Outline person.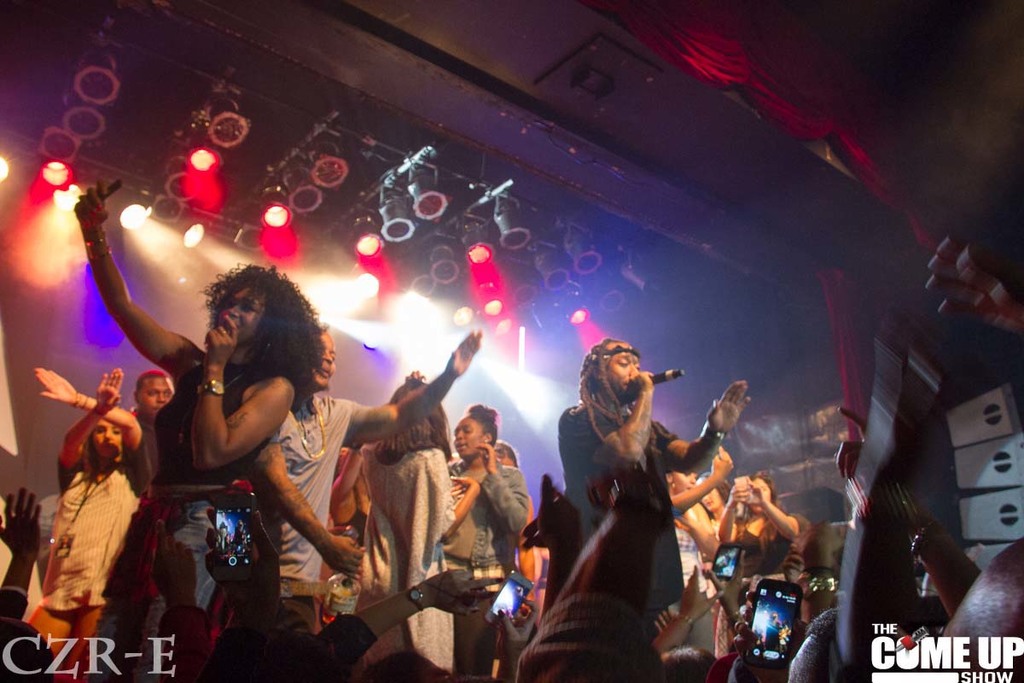
Outline: box(75, 177, 318, 682).
